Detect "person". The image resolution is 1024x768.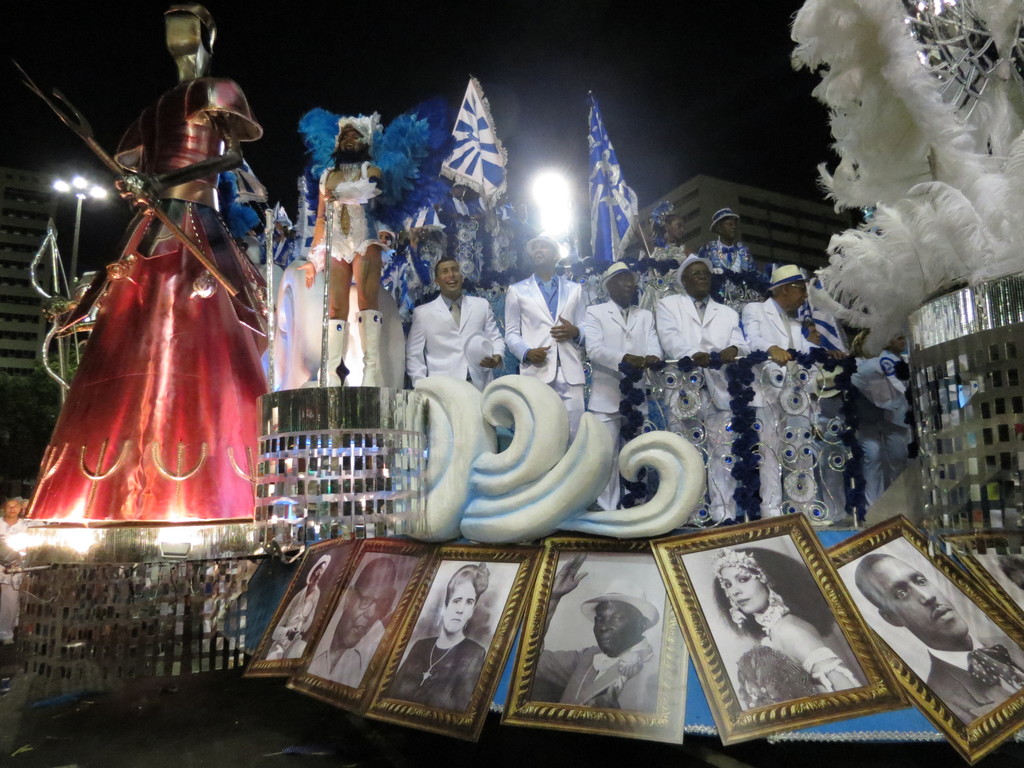
x1=266 y1=556 x2=333 y2=659.
